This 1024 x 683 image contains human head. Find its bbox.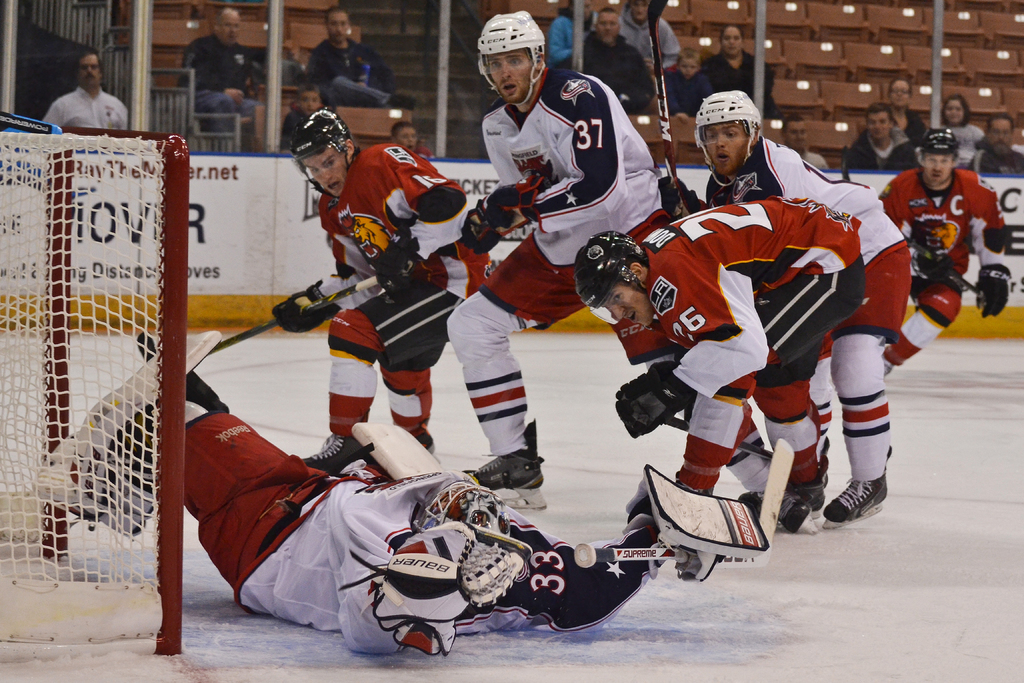
780:114:808:154.
